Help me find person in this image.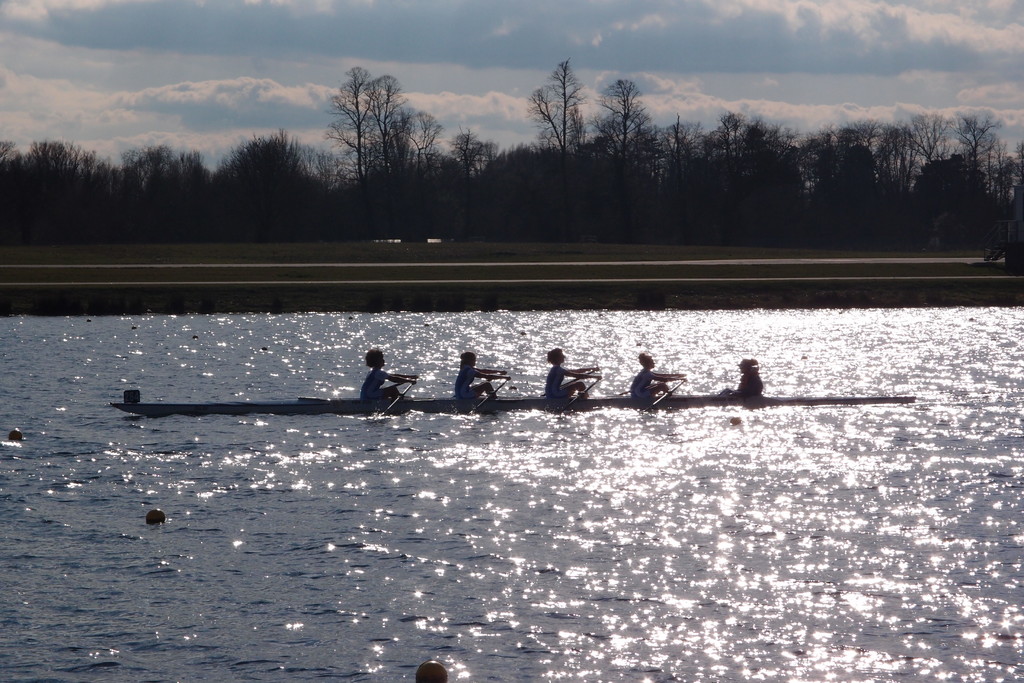
Found it: box(527, 353, 611, 408).
